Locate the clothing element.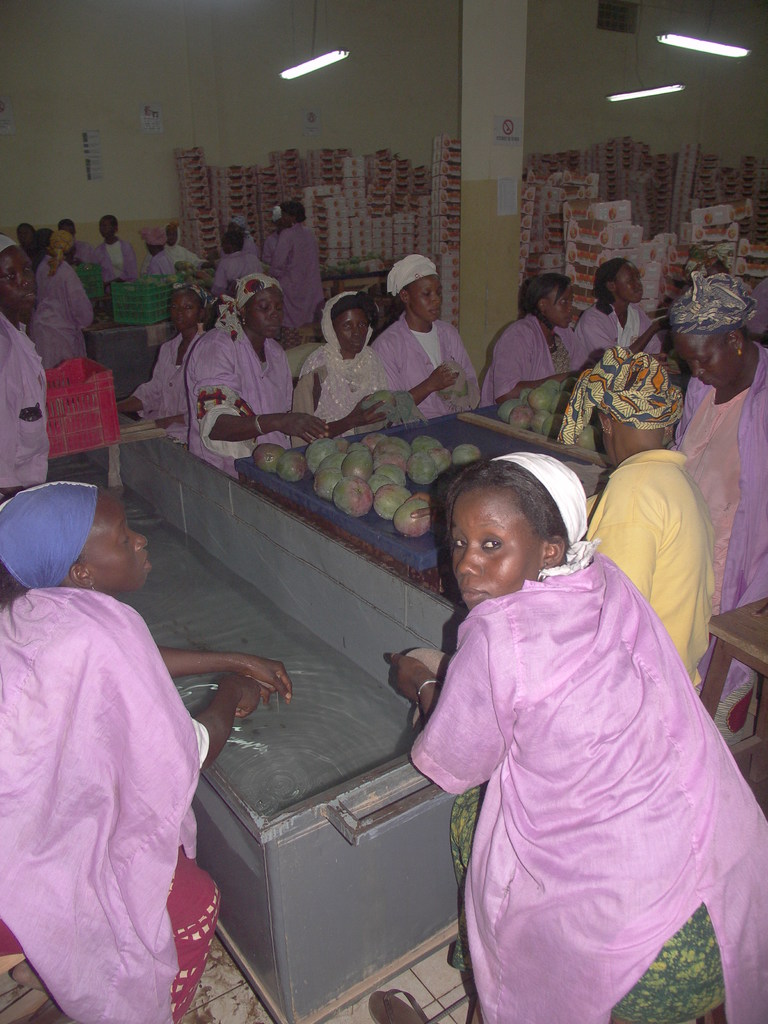
Element bbox: BBox(187, 312, 330, 456).
